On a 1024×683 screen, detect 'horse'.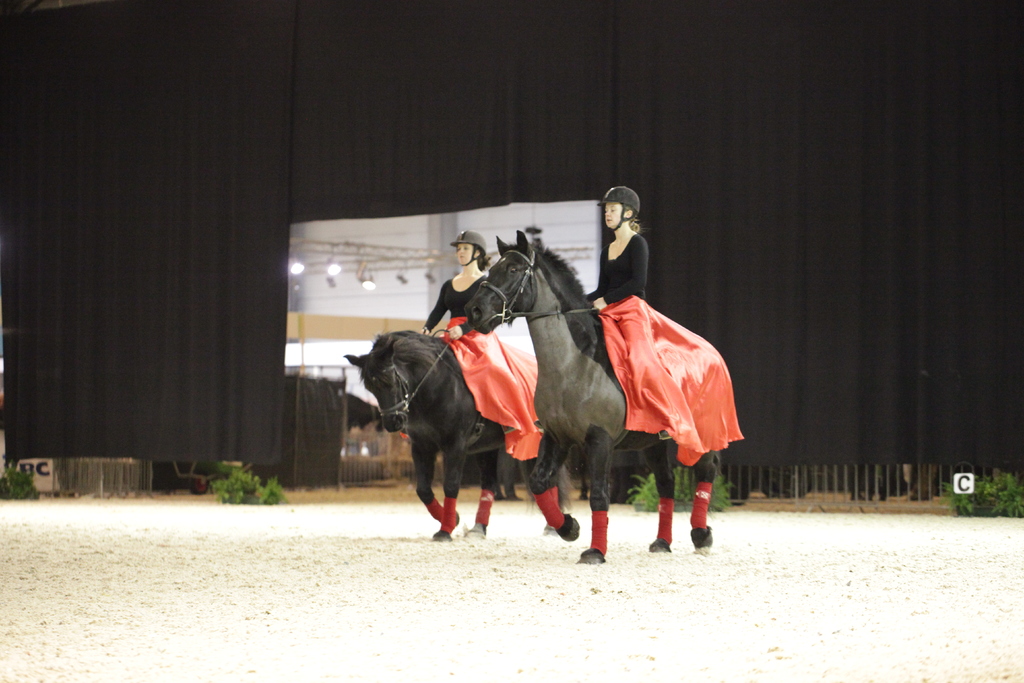
region(463, 226, 716, 568).
